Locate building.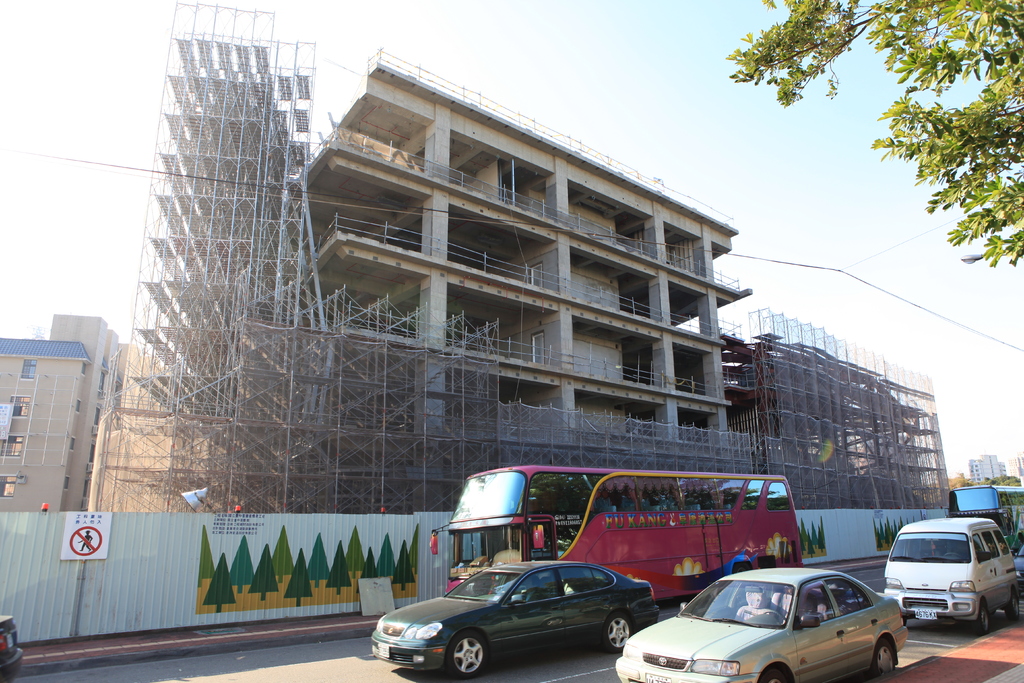
Bounding box: bbox(89, 0, 952, 511).
